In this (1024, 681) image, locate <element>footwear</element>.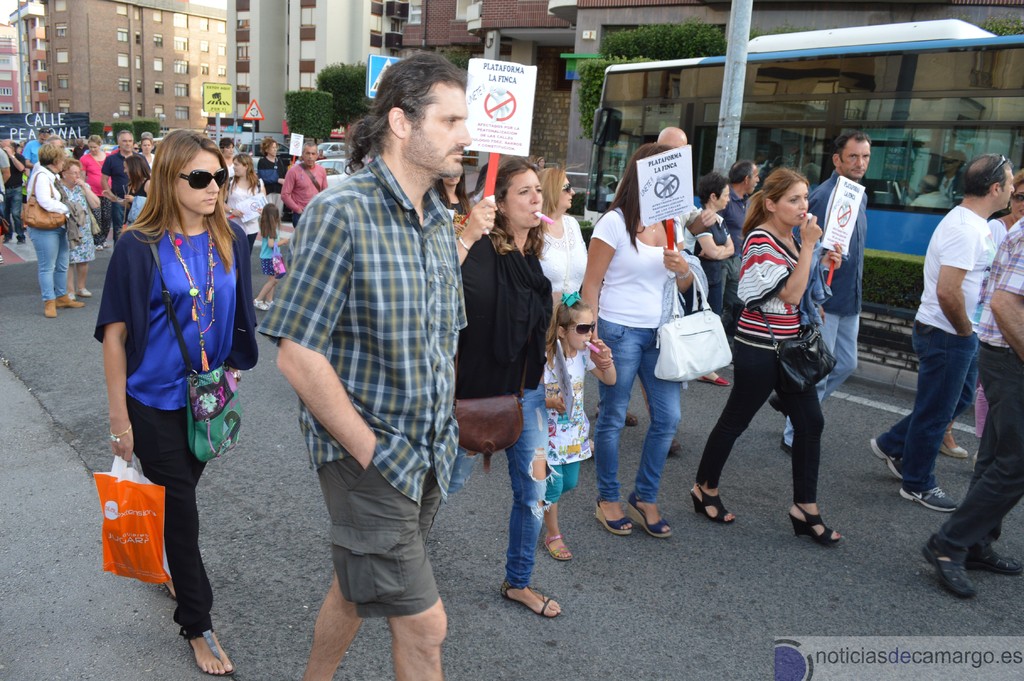
Bounding box: <box>899,475,962,511</box>.
